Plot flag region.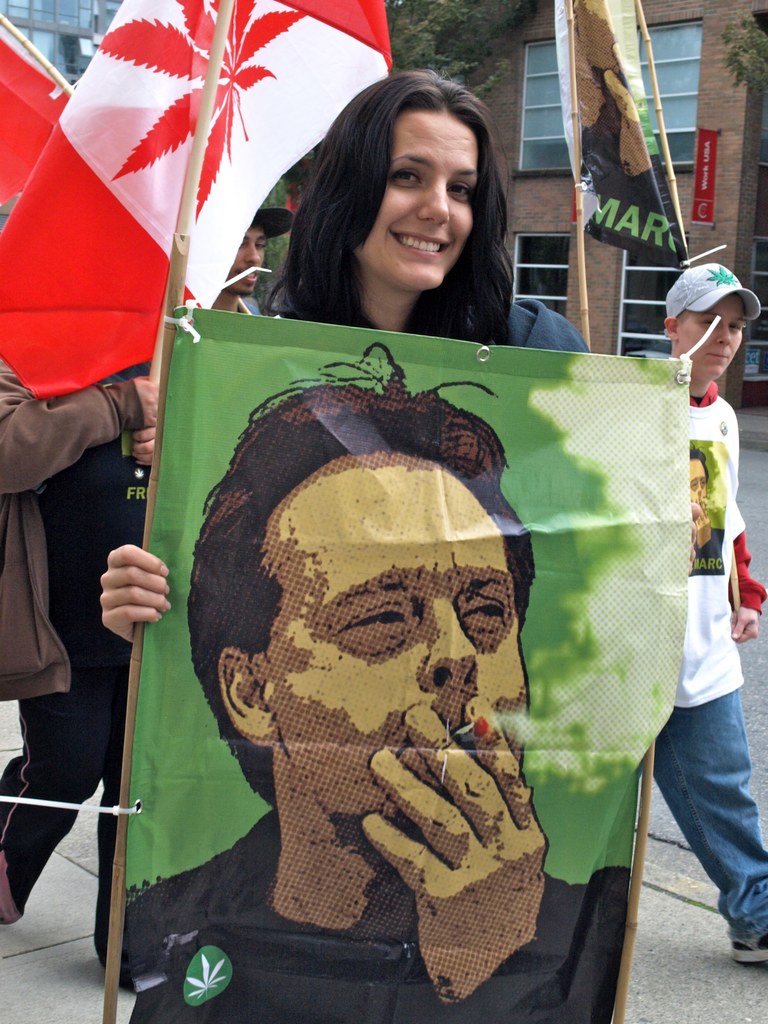
Plotted at select_region(25, 26, 354, 423).
